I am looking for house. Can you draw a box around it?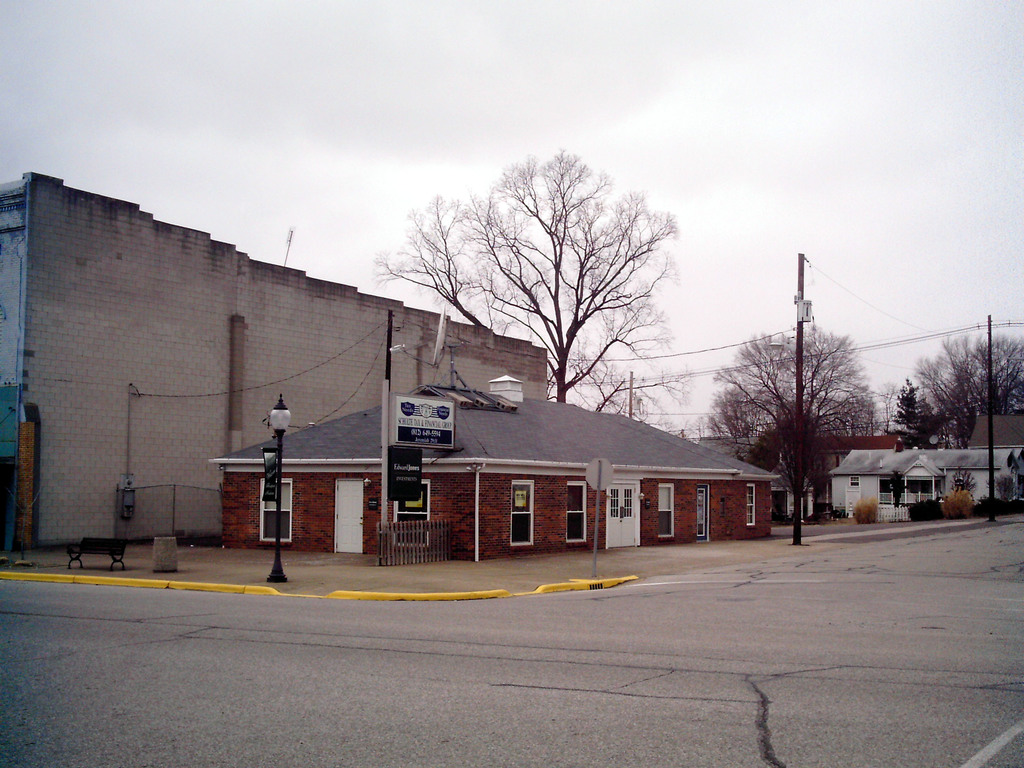
Sure, the bounding box is bbox=(303, 369, 728, 567).
